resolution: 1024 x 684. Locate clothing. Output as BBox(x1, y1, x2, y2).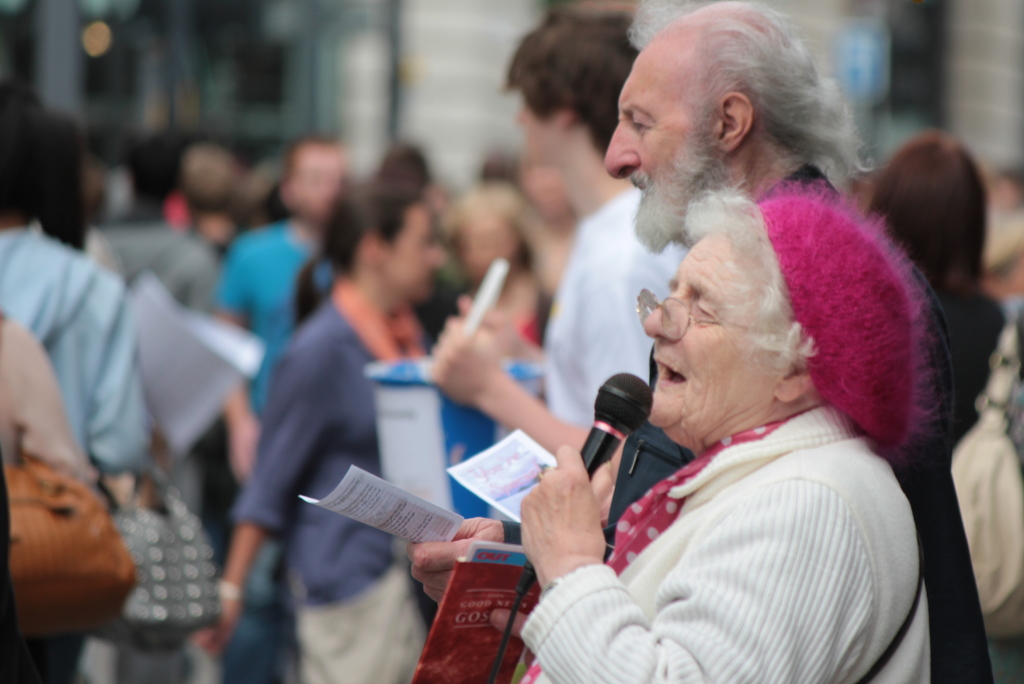
BBox(94, 205, 227, 509).
